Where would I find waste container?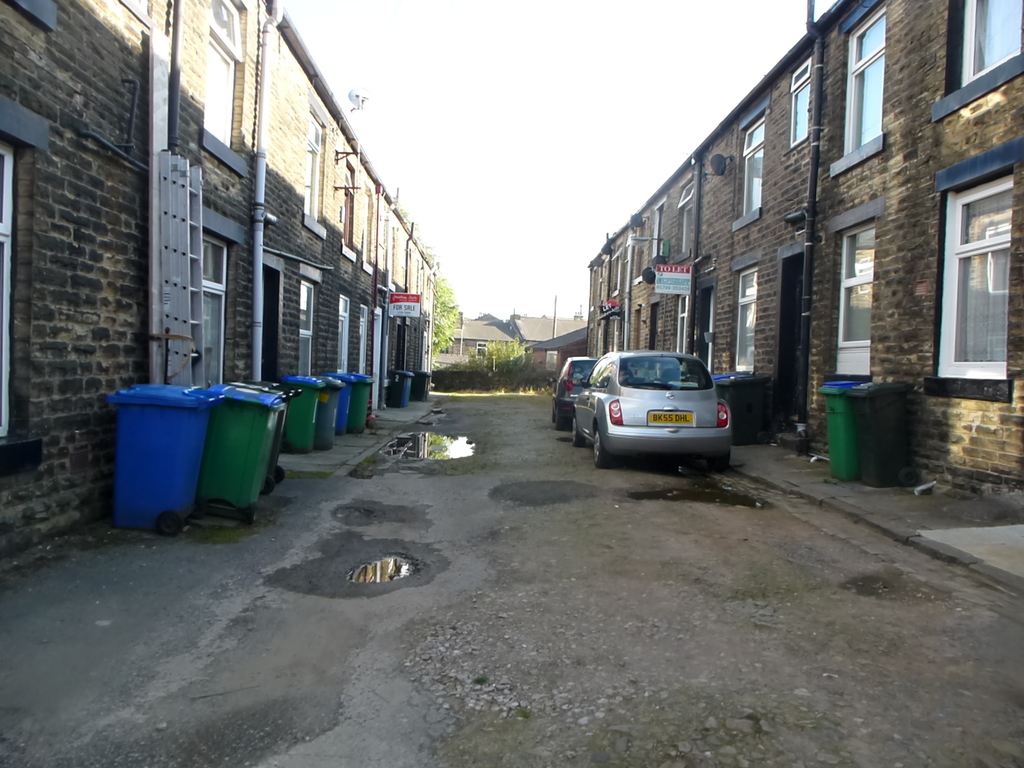
At <region>852, 381, 922, 492</region>.
